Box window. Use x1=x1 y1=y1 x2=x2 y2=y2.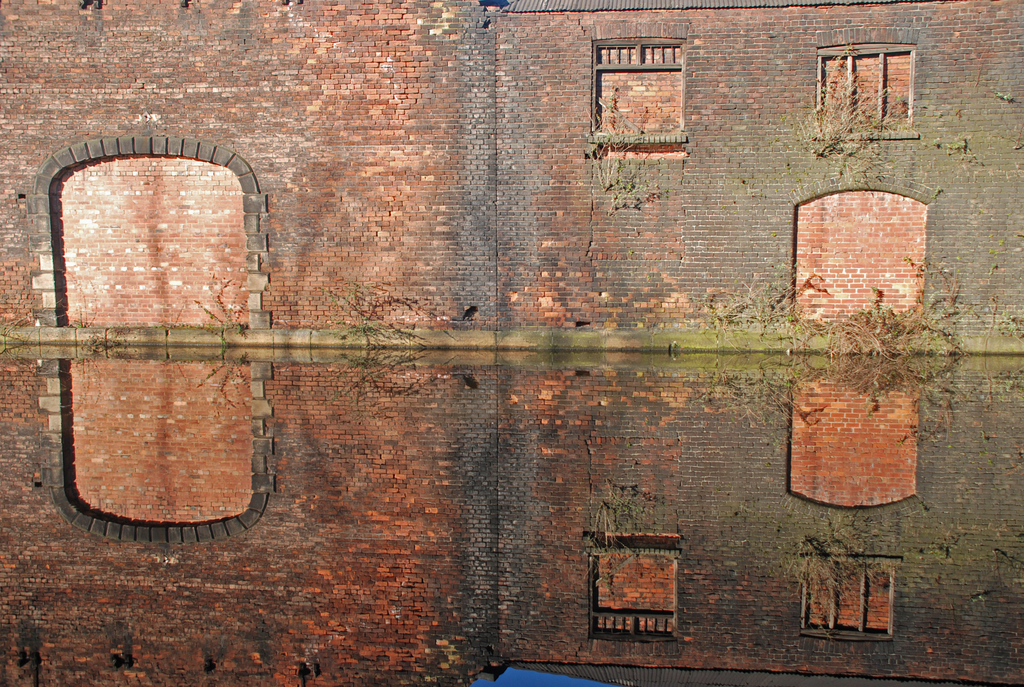
x1=810 y1=44 x2=915 y2=140.
